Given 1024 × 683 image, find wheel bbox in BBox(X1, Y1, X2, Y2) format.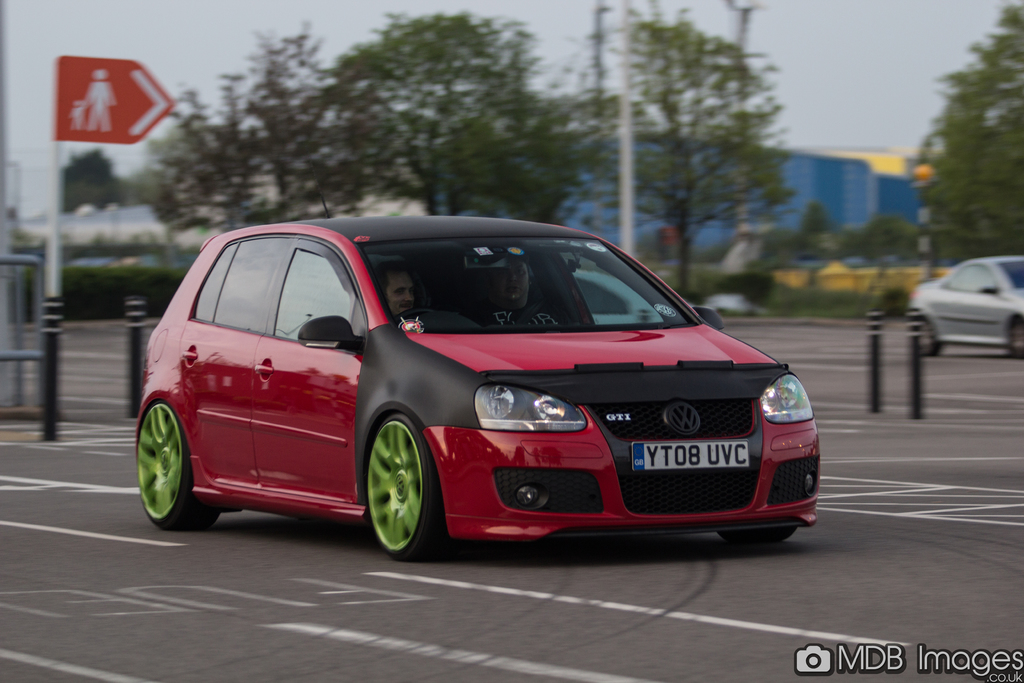
BBox(397, 306, 438, 326).
